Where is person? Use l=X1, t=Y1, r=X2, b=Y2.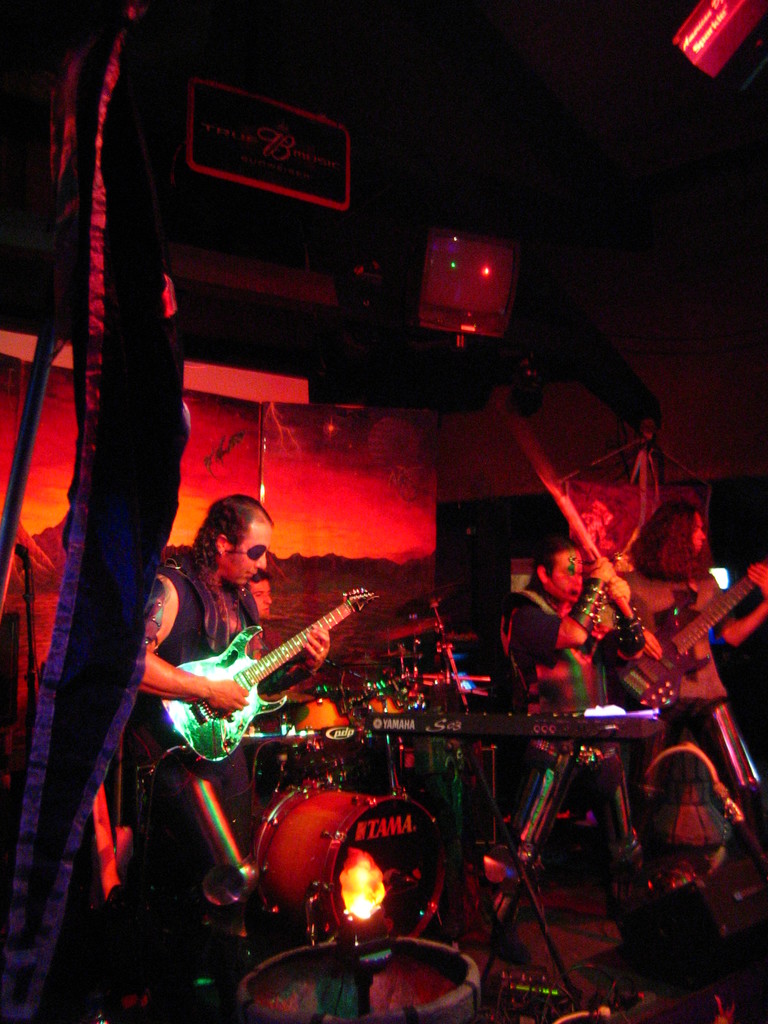
l=601, t=504, r=767, b=877.
